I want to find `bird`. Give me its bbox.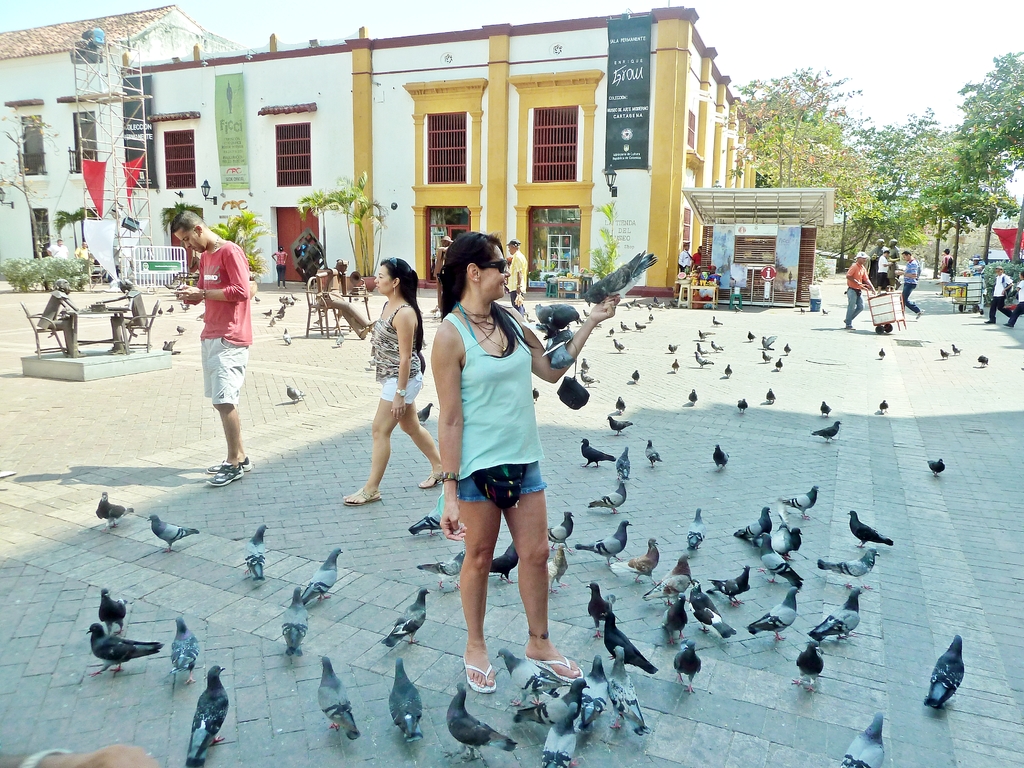
x1=92 y1=487 x2=152 y2=527.
